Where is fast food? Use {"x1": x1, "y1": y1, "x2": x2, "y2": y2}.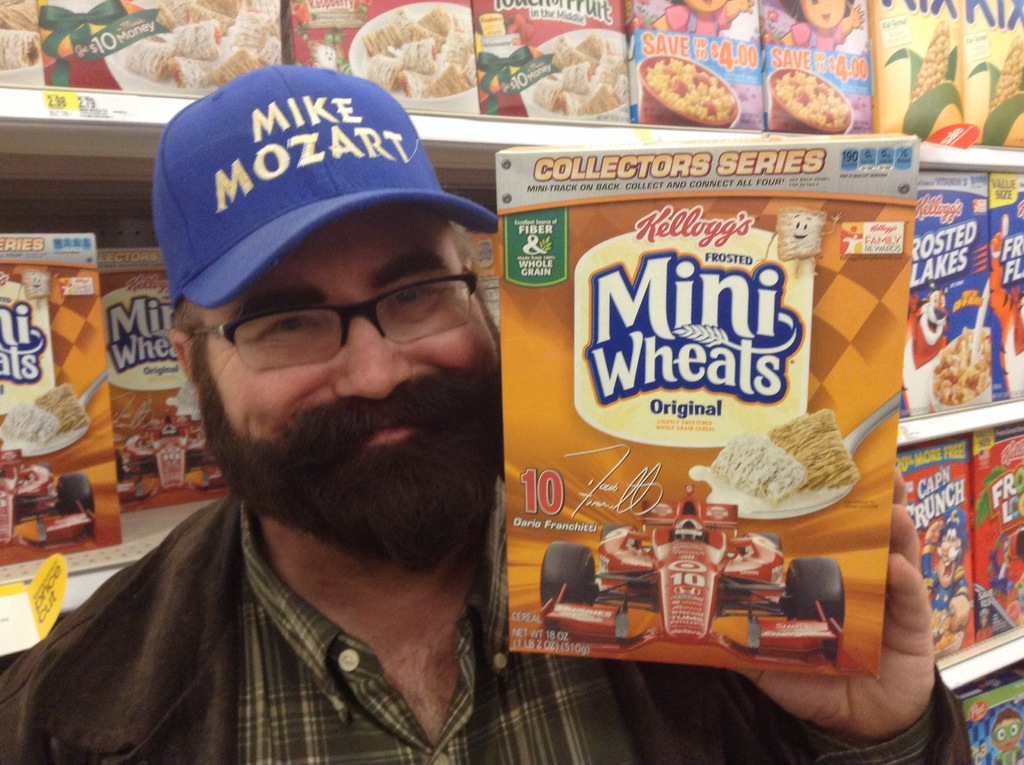
{"x1": 774, "y1": 72, "x2": 852, "y2": 136}.
